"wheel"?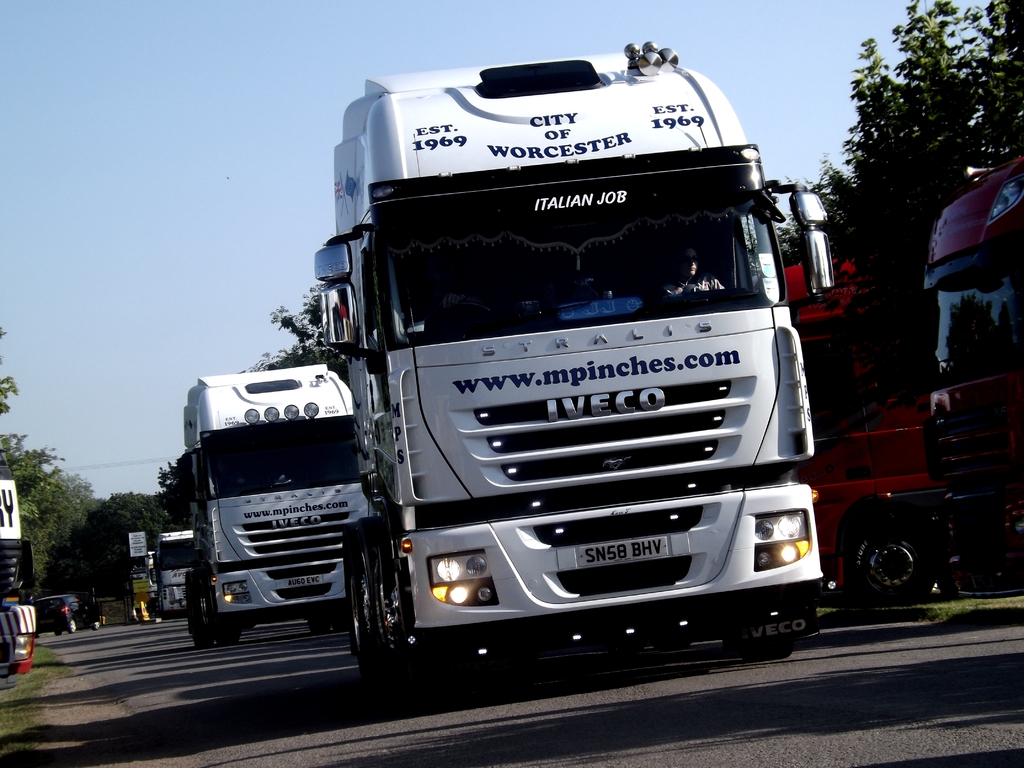
l=205, t=584, r=241, b=643
